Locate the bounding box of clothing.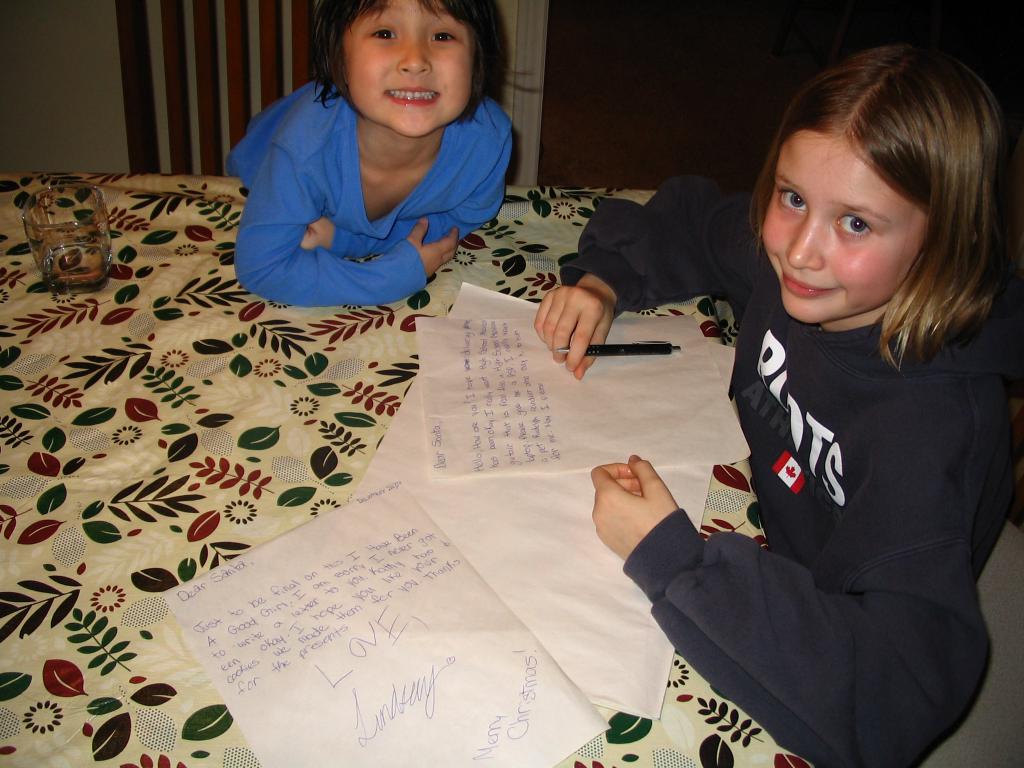
Bounding box: <region>223, 65, 524, 301</region>.
